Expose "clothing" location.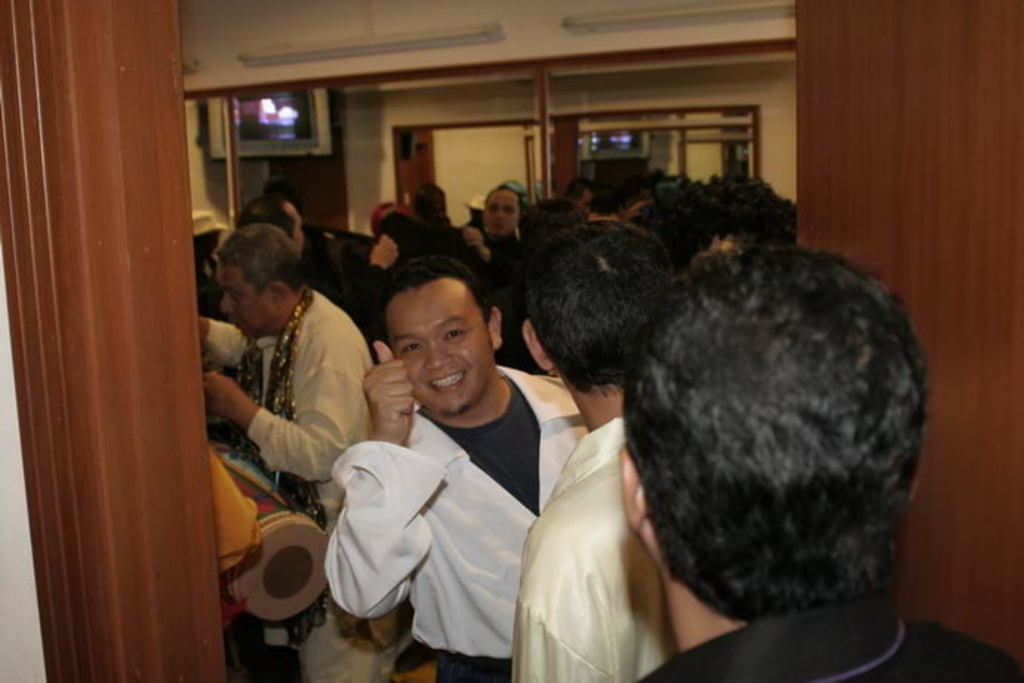
Exposed at box=[464, 227, 531, 292].
